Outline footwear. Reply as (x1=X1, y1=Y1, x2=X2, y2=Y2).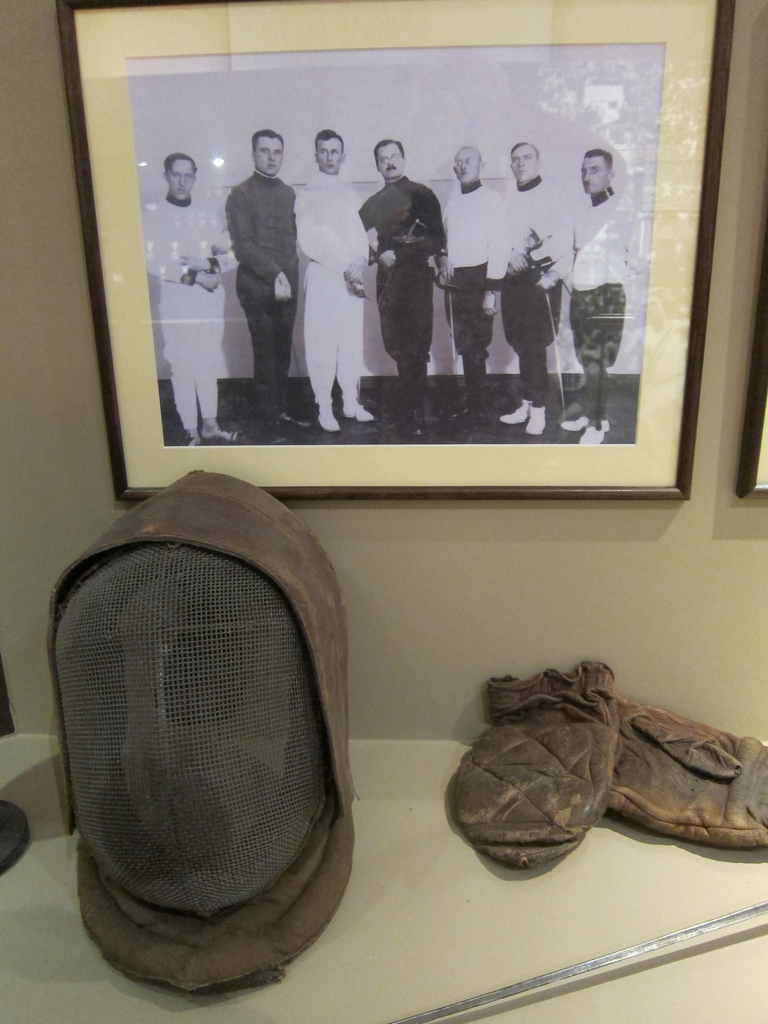
(x1=342, y1=391, x2=370, y2=424).
